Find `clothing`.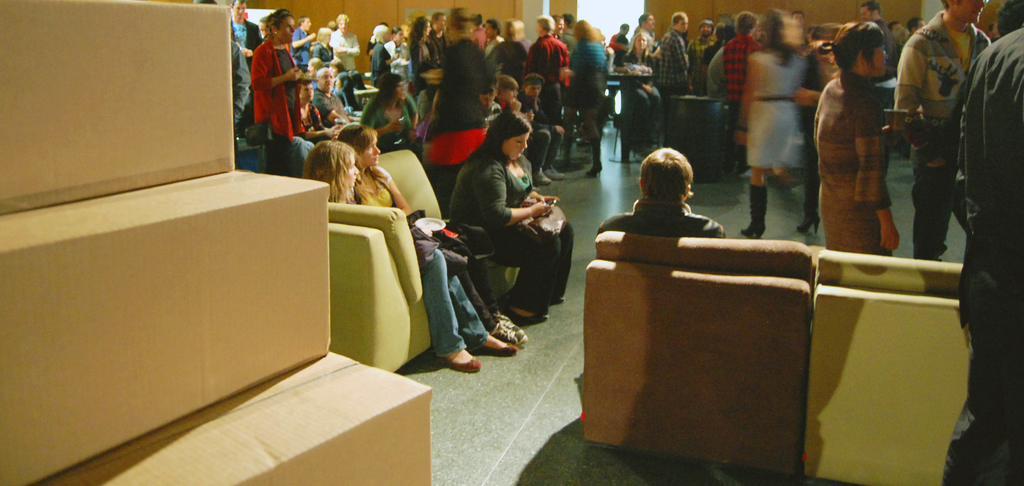
left=338, top=191, right=490, bottom=353.
